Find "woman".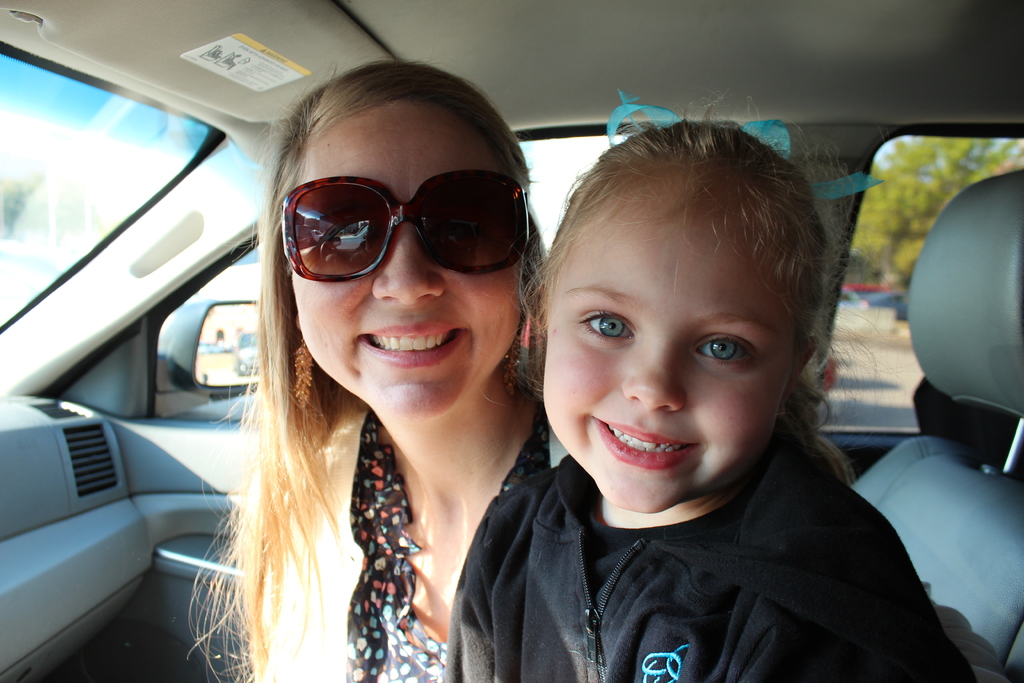
(left=158, top=70, right=577, bottom=682).
